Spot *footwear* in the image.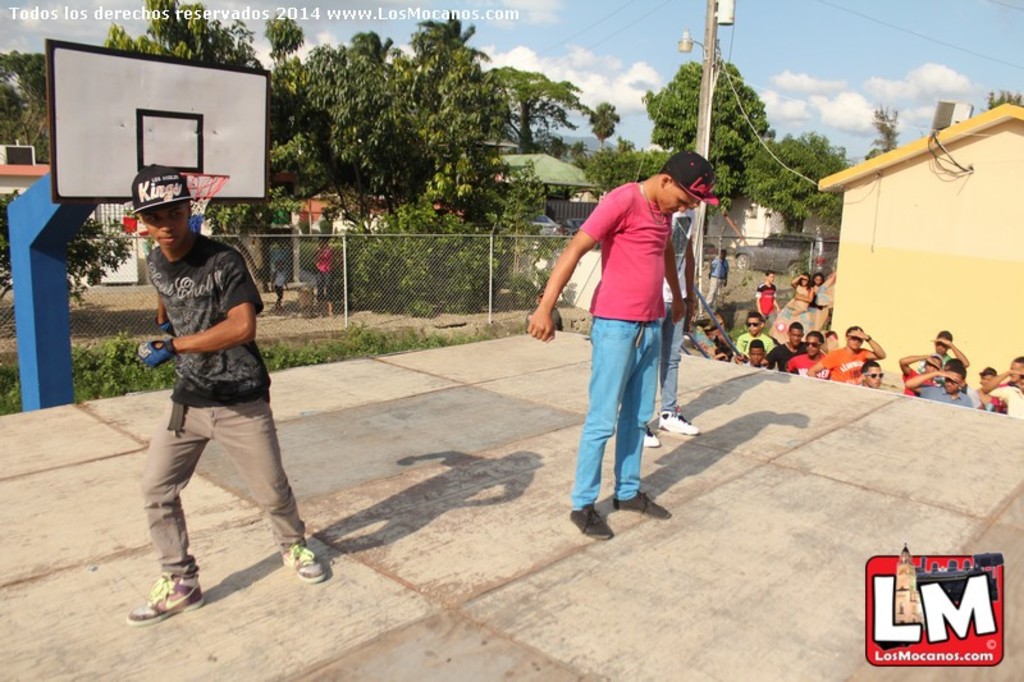
*footwear* found at BBox(646, 426, 658, 448).
